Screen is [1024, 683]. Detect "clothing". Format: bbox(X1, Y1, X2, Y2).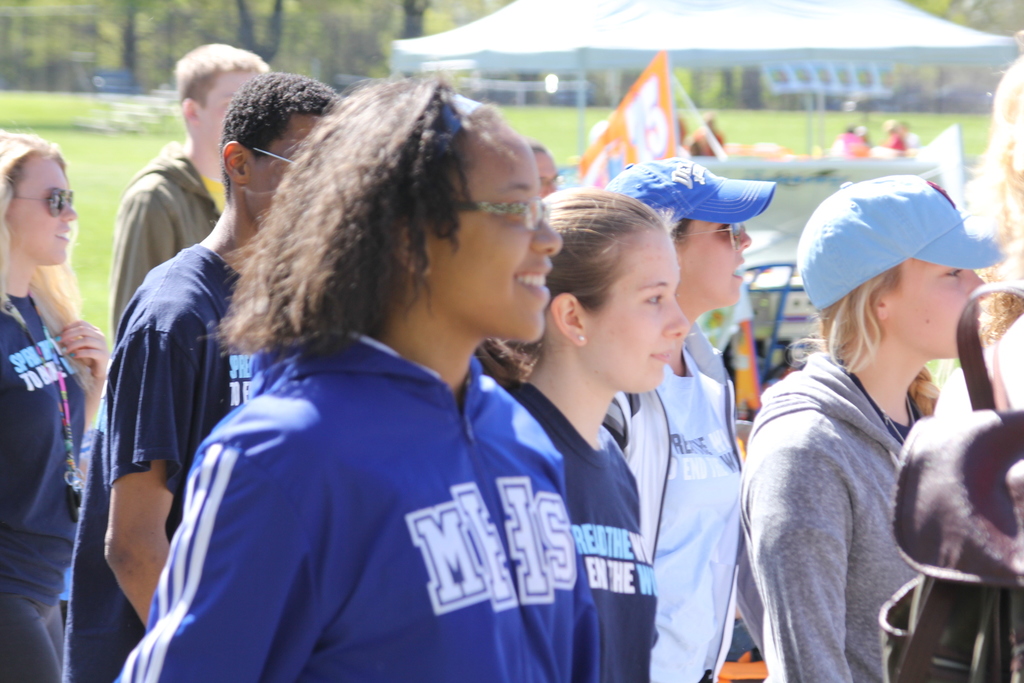
bbox(59, 243, 240, 682).
